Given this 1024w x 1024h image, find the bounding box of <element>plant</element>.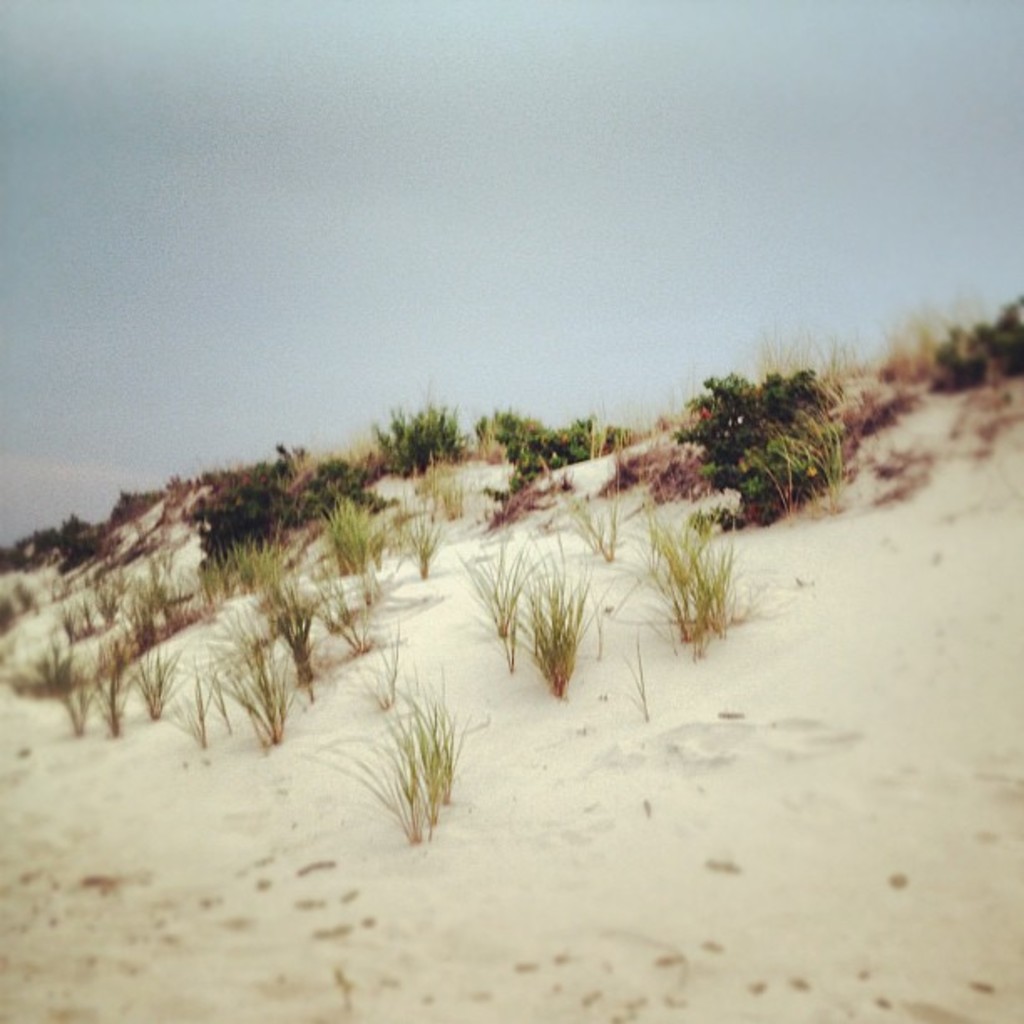
region(172, 435, 286, 574).
